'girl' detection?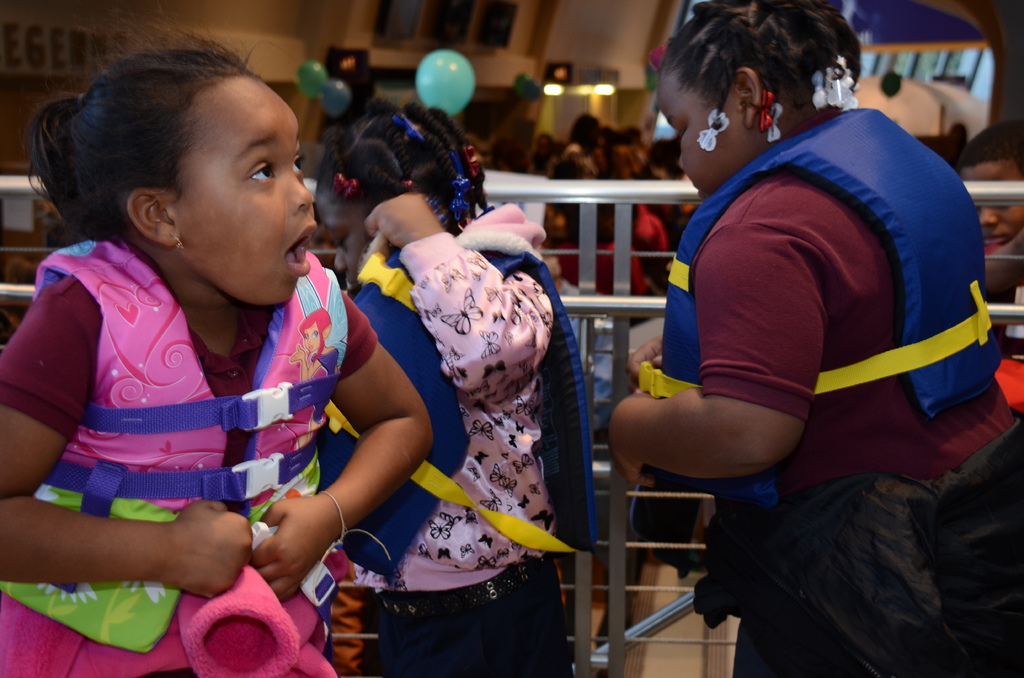
locate(0, 3, 435, 677)
